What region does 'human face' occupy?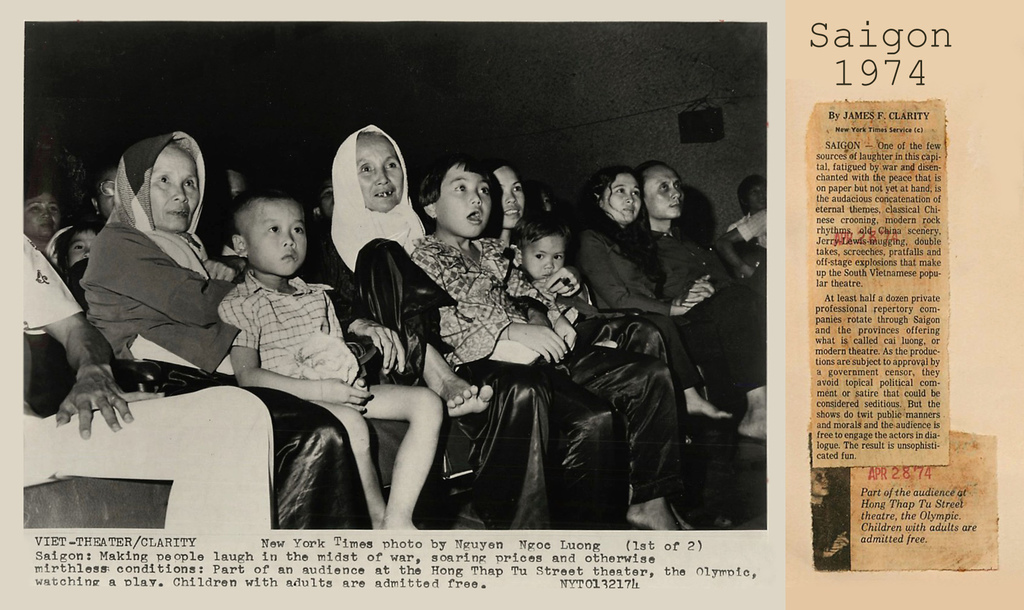
rect(642, 165, 684, 215).
